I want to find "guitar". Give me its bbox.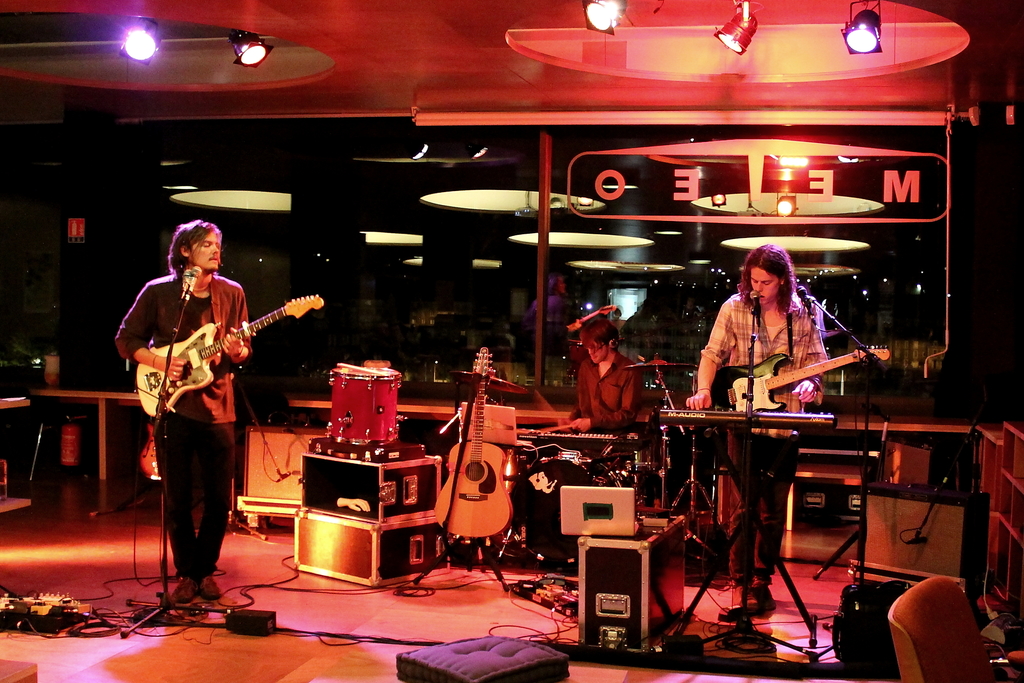
box=[118, 283, 320, 413].
